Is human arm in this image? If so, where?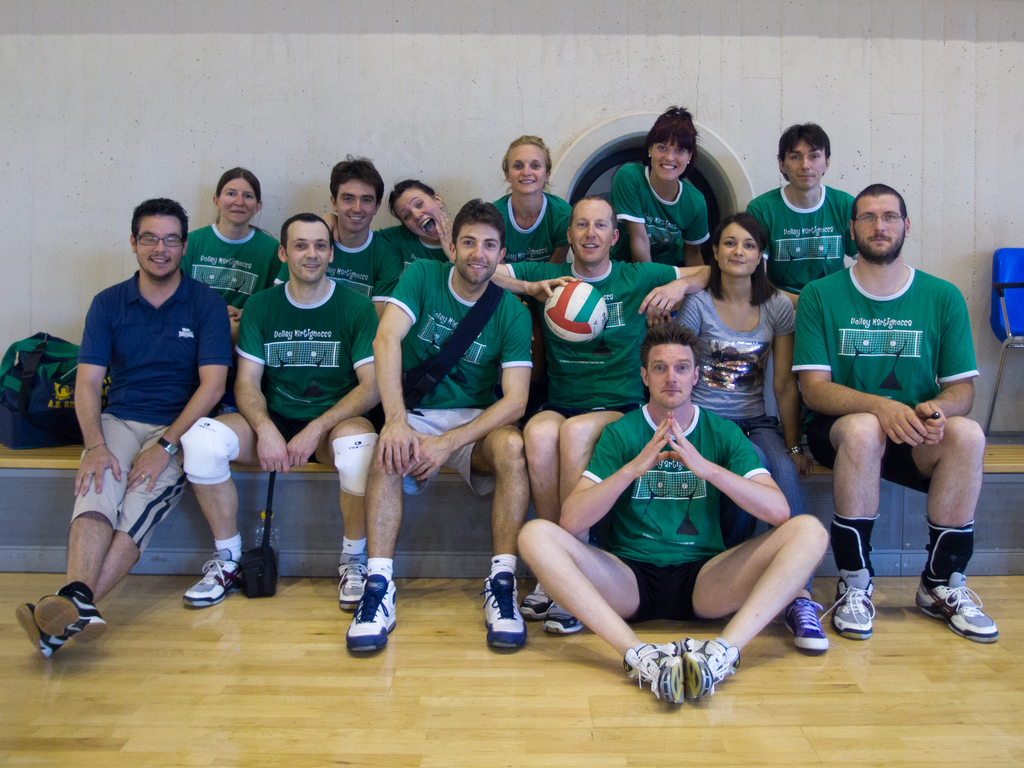
Yes, at (305, 299, 381, 463).
